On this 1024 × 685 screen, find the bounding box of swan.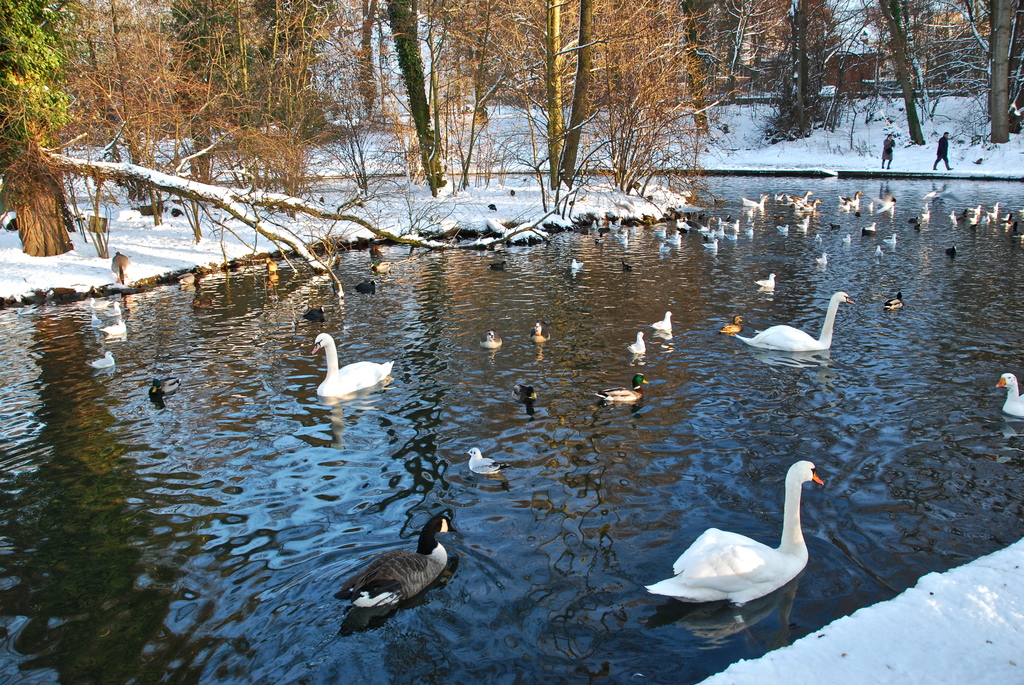
Bounding box: 92, 314, 105, 327.
